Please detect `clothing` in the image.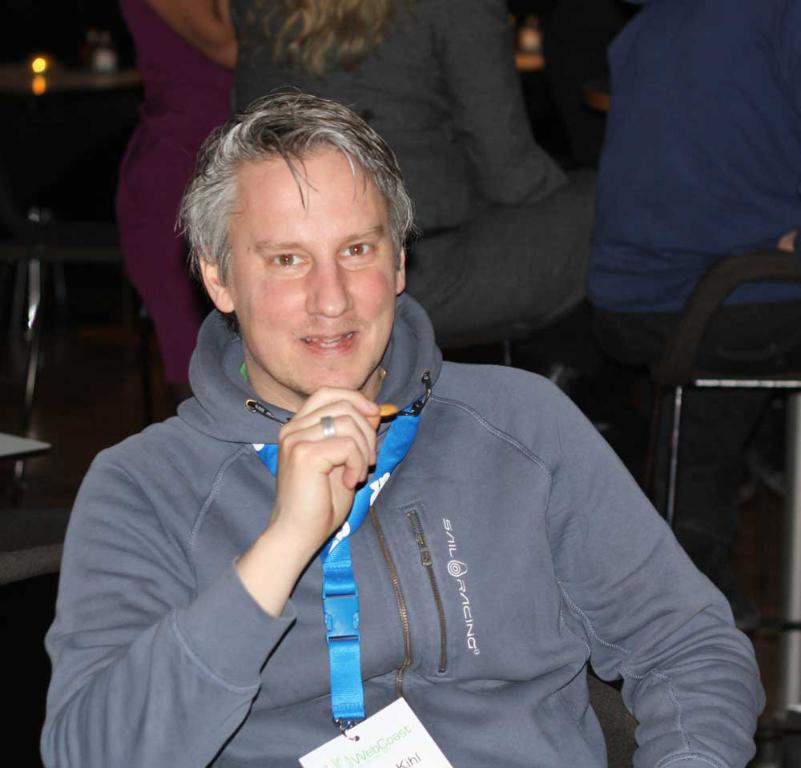
<region>178, 300, 765, 751</region>.
